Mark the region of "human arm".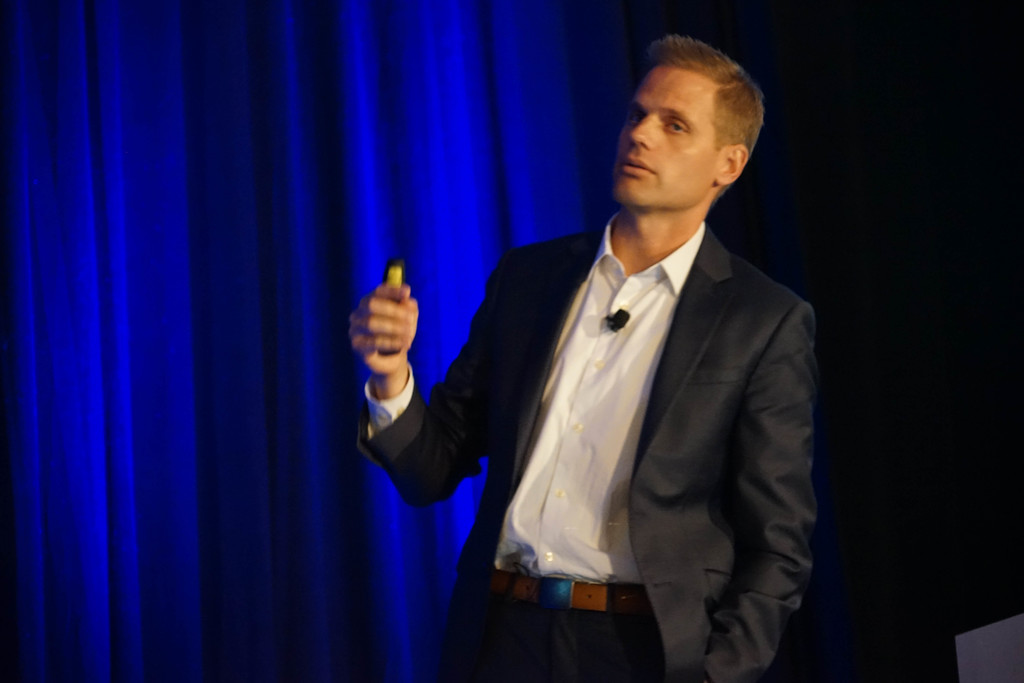
Region: <region>698, 302, 817, 682</region>.
